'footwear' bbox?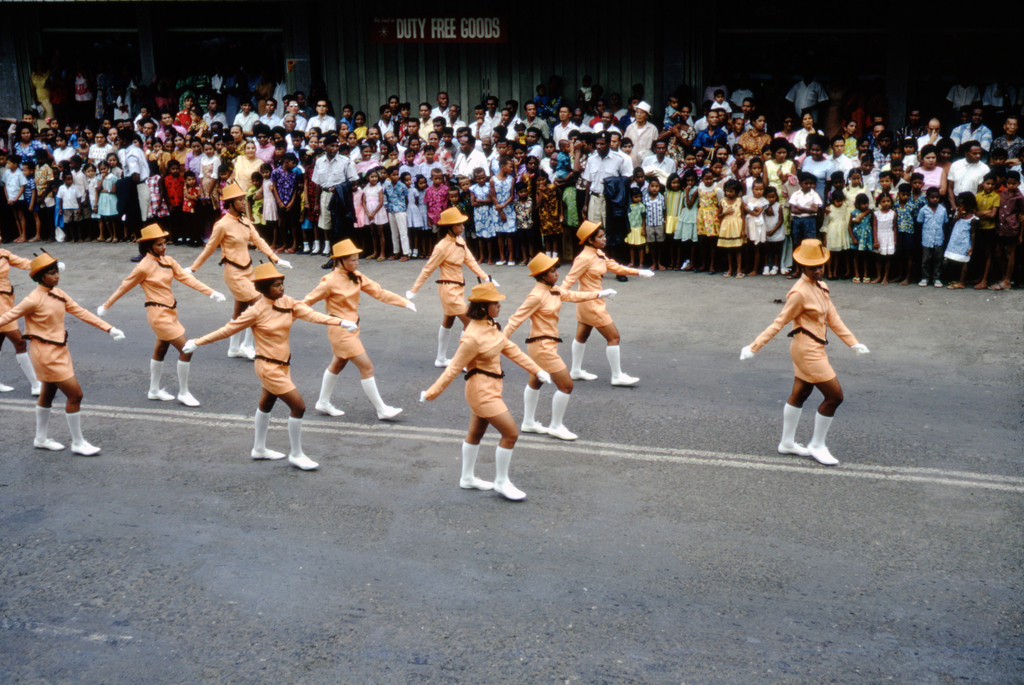
{"x1": 64, "y1": 405, "x2": 97, "y2": 456}
